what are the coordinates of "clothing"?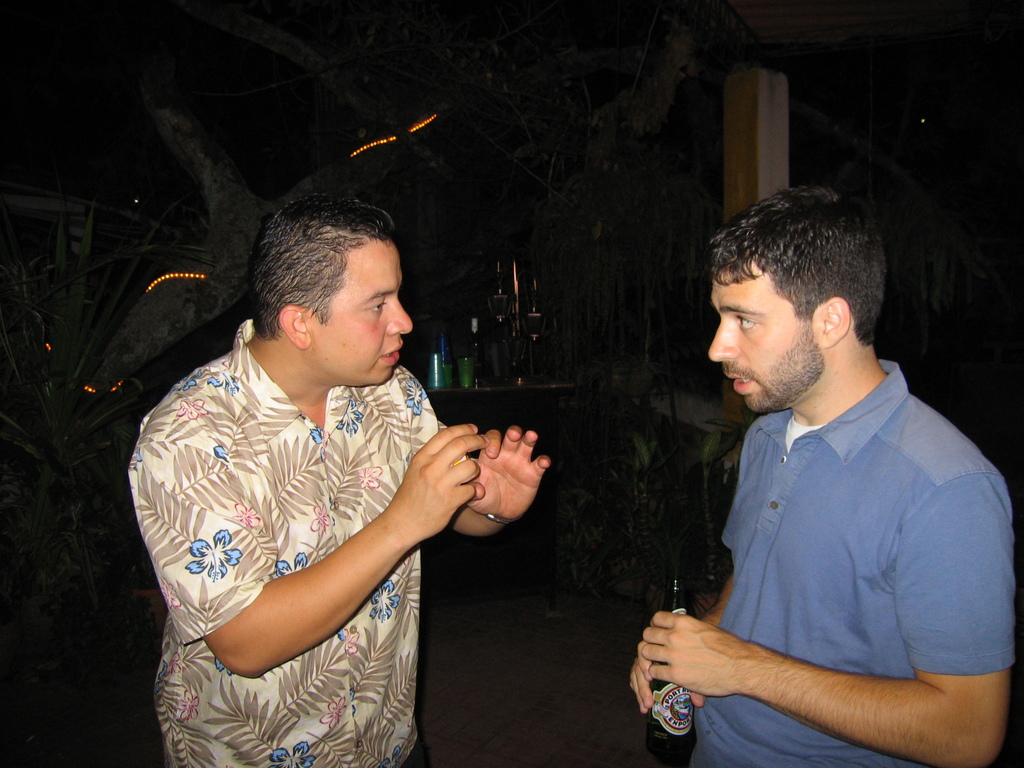
(126,319,449,767).
